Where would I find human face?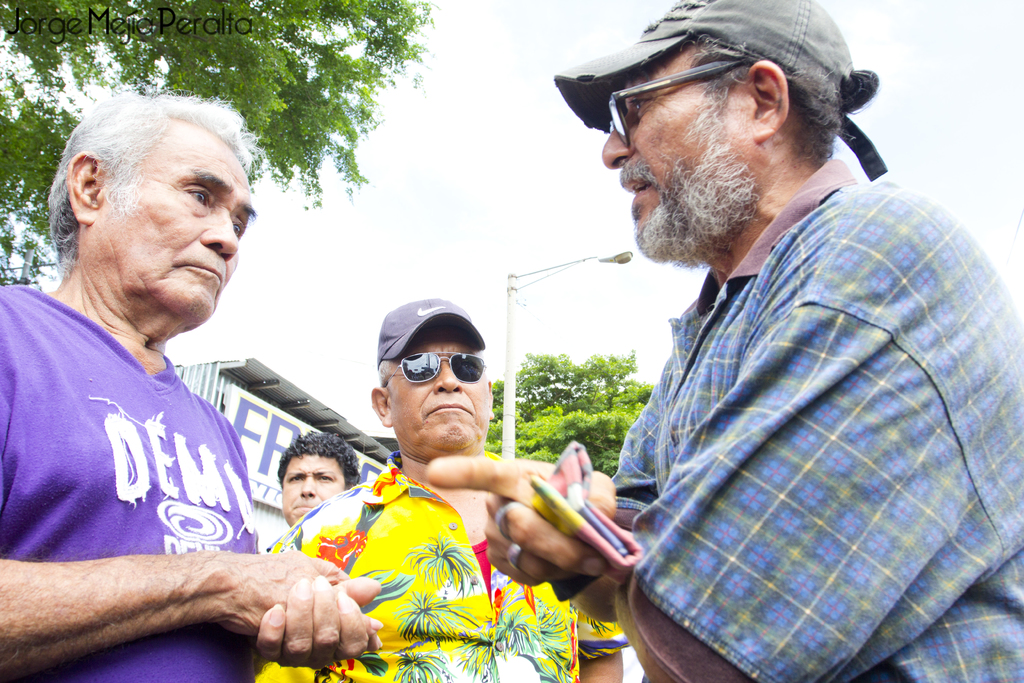
At <region>278, 456, 346, 526</region>.
